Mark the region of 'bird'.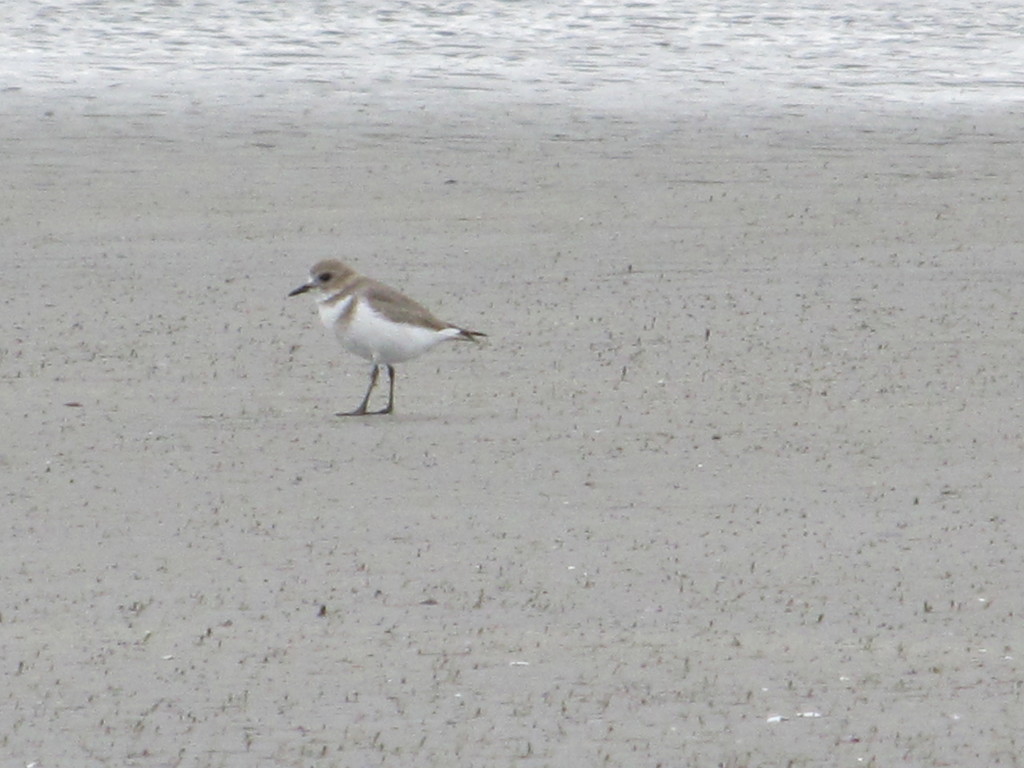
Region: (x1=273, y1=255, x2=500, y2=404).
